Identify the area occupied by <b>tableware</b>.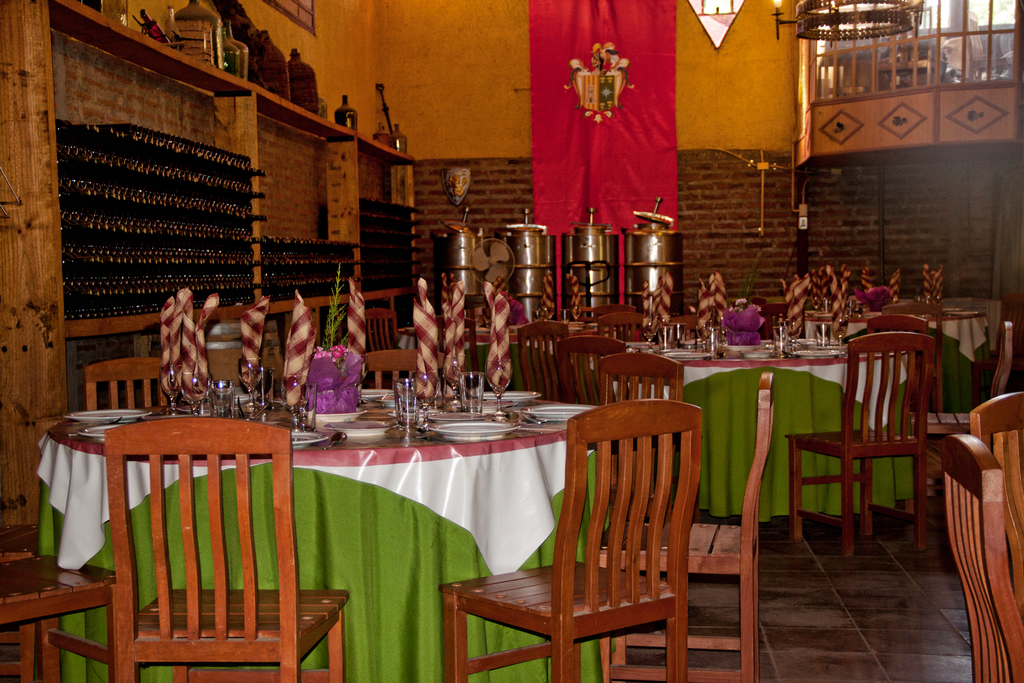
Area: [782,317,793,350].
